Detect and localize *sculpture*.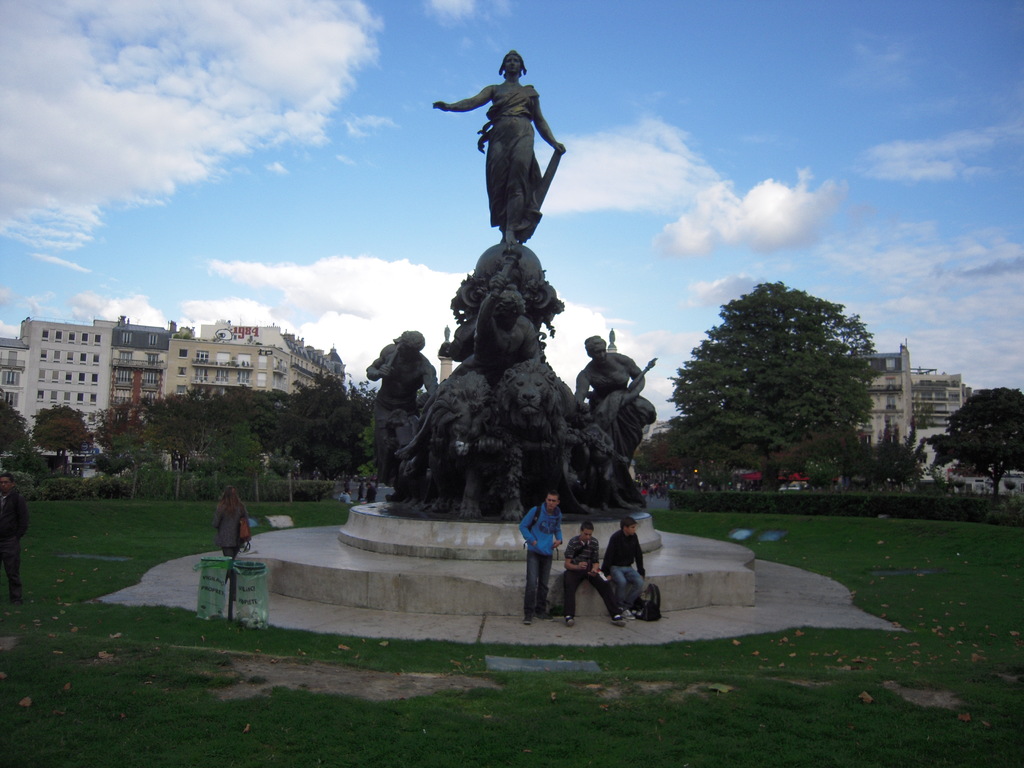
Localized at bbox=[570, 337, 660, 498].
